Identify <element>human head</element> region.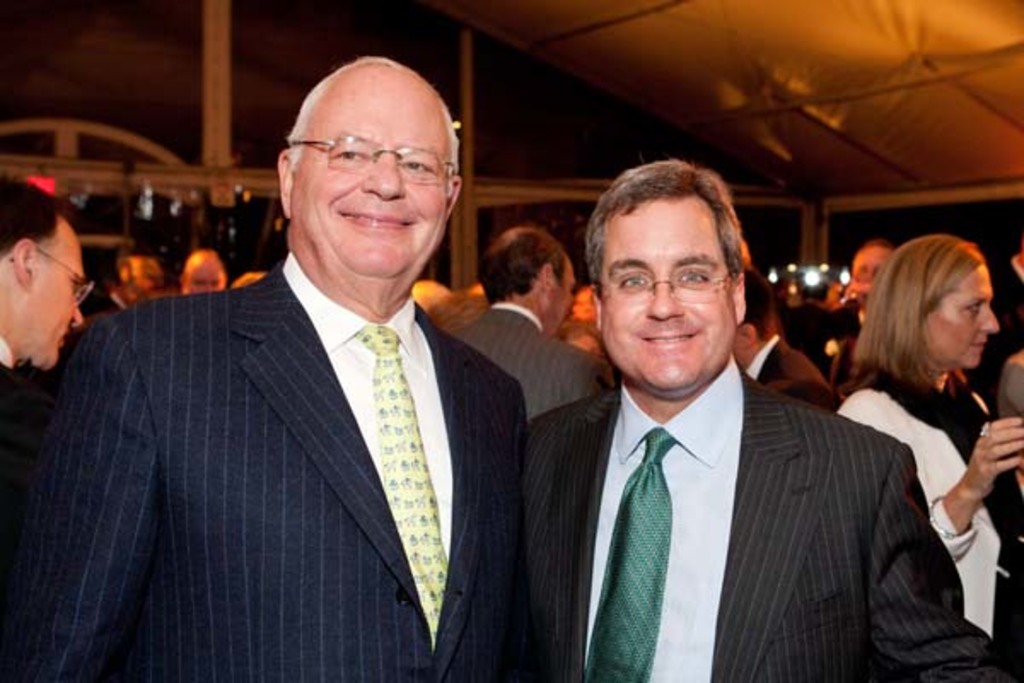
Region: (x1=0, y1=172, x2=84, y2=376).
